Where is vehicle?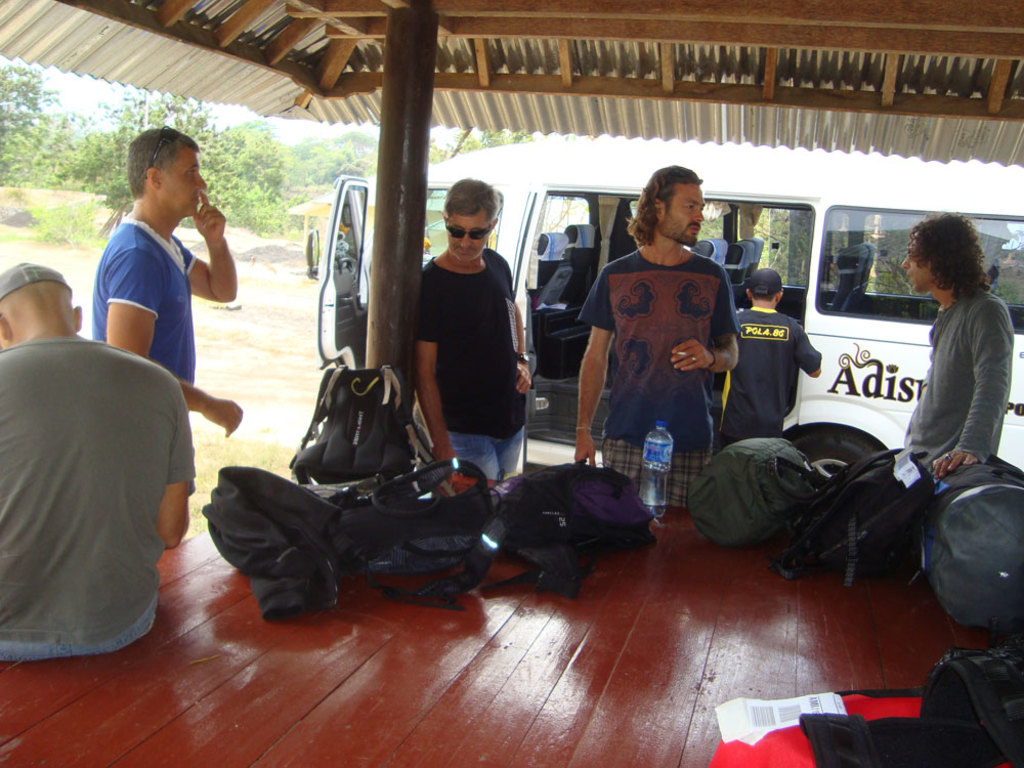
(305,133,1023,477).
